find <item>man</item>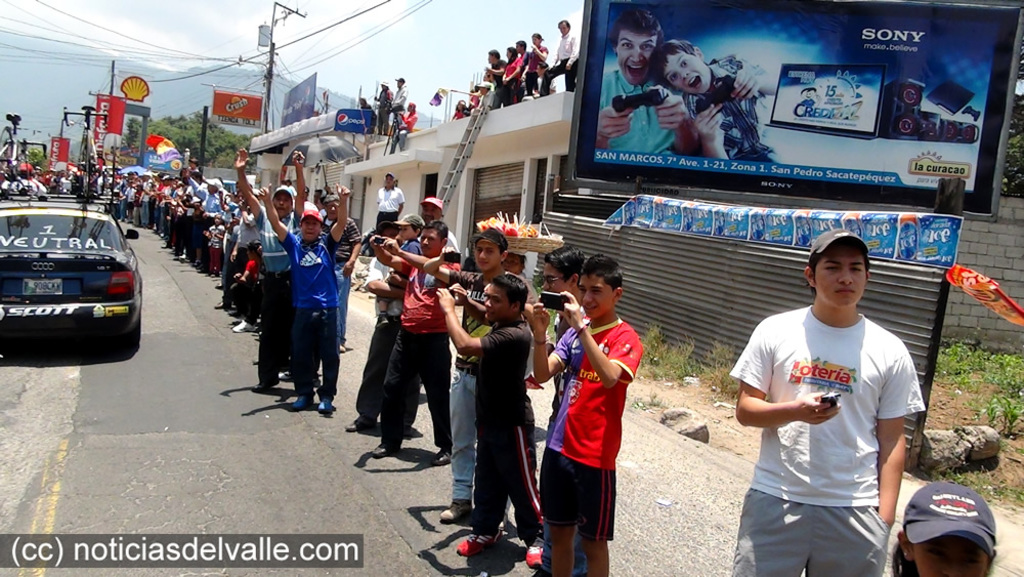
{"left": 358, "top": 171, "right": 409, "bottom": 251}
